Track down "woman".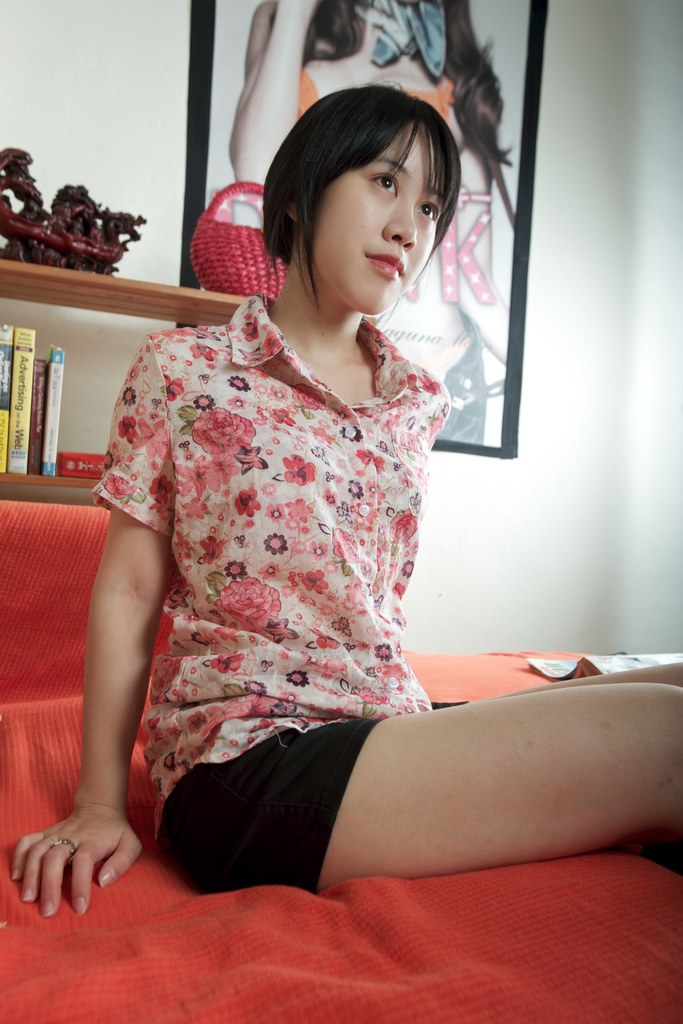
Tracked to <bbox>233, 0, 516, 445</bbox>.
